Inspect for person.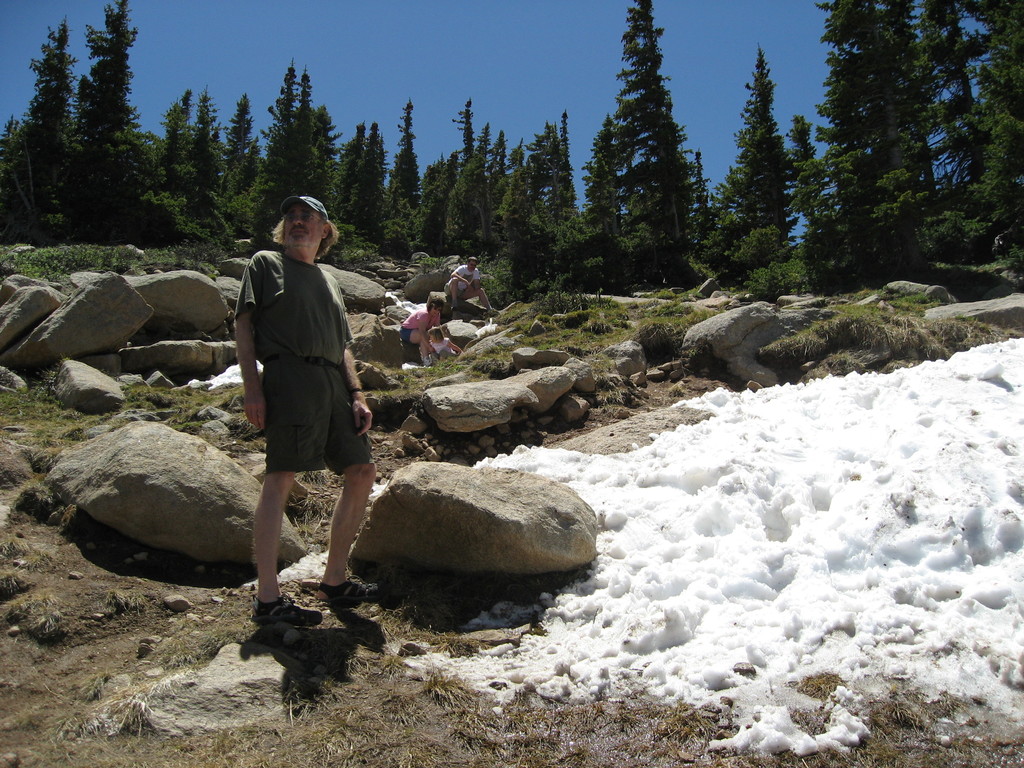
Inspection: (left=404, top=294, right=442, bottom=363).
